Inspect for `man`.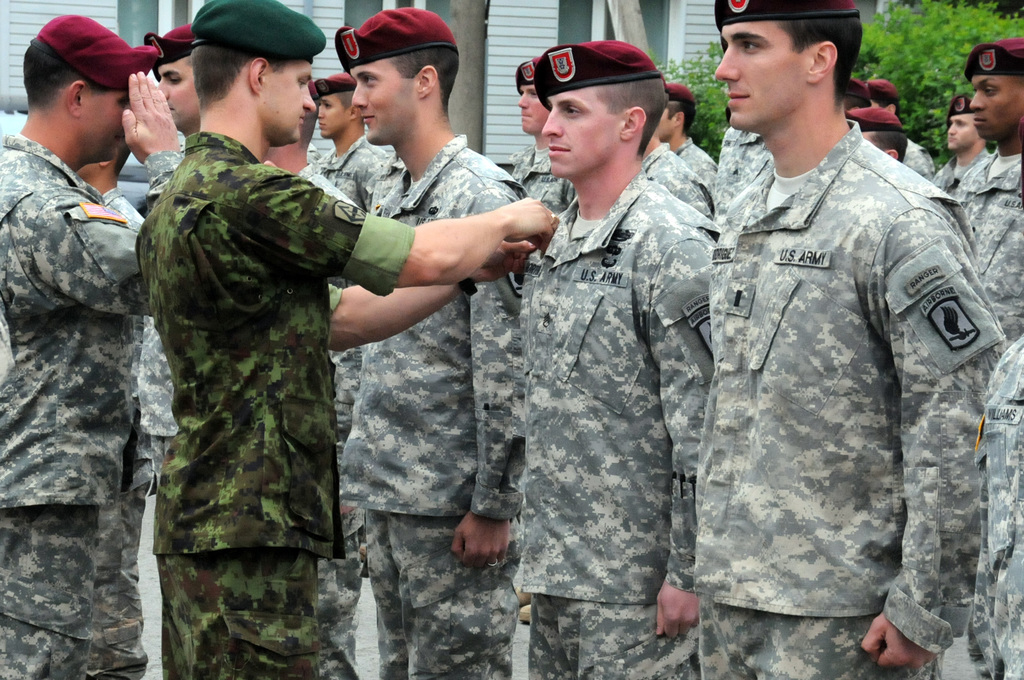
Inspection: [952, 35, 1023, 354].
